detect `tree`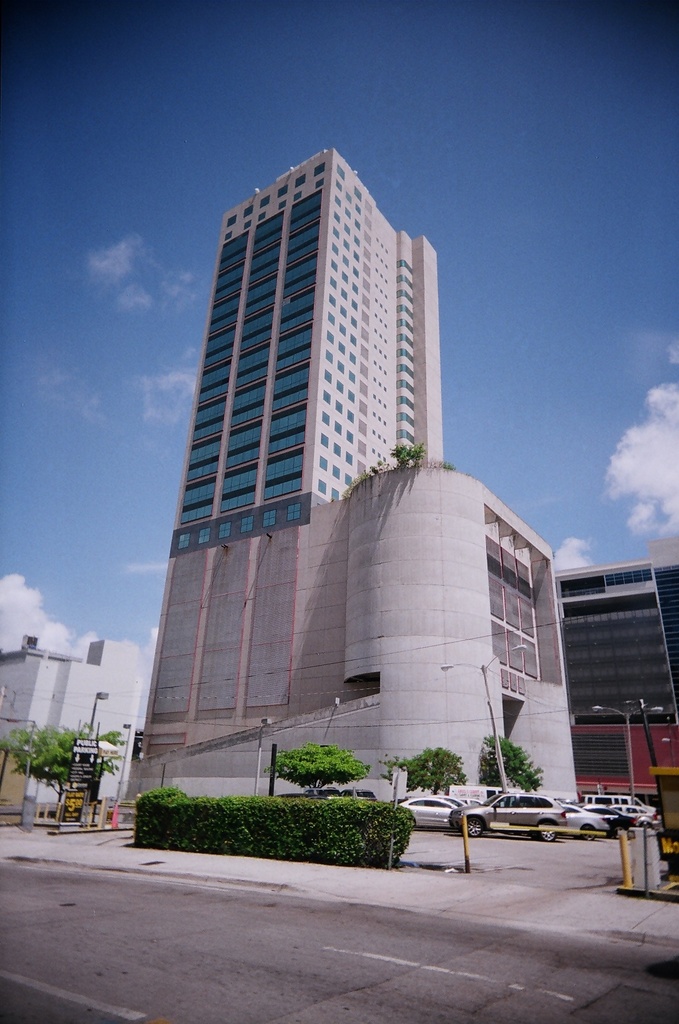
13:700:123:835
